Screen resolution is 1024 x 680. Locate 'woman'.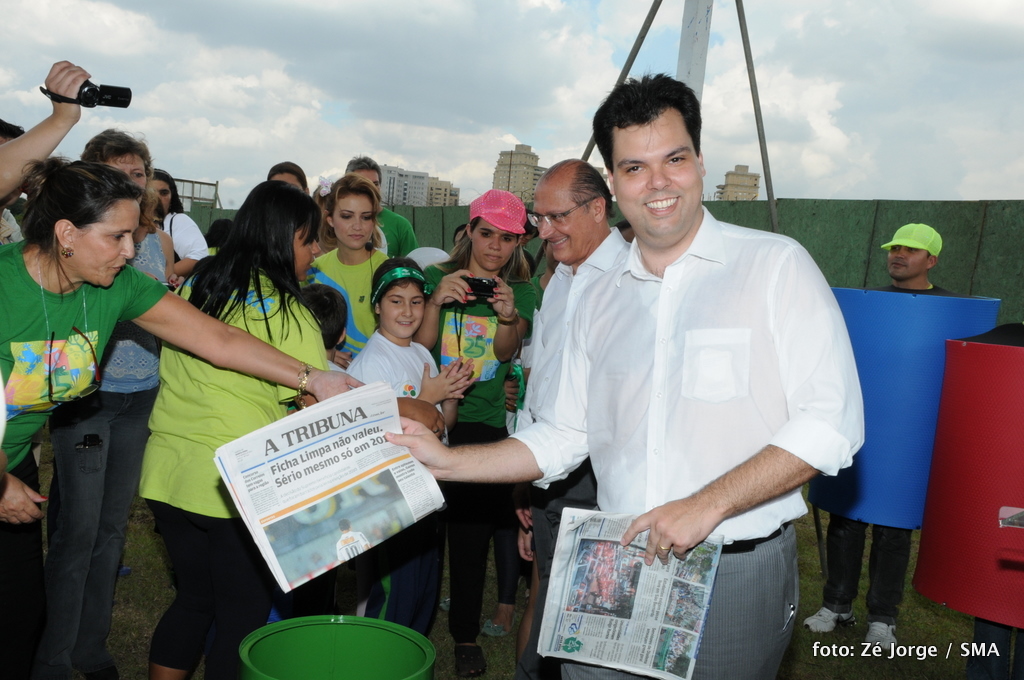
[x1=417, y1=188, x2=542, y2=679].
